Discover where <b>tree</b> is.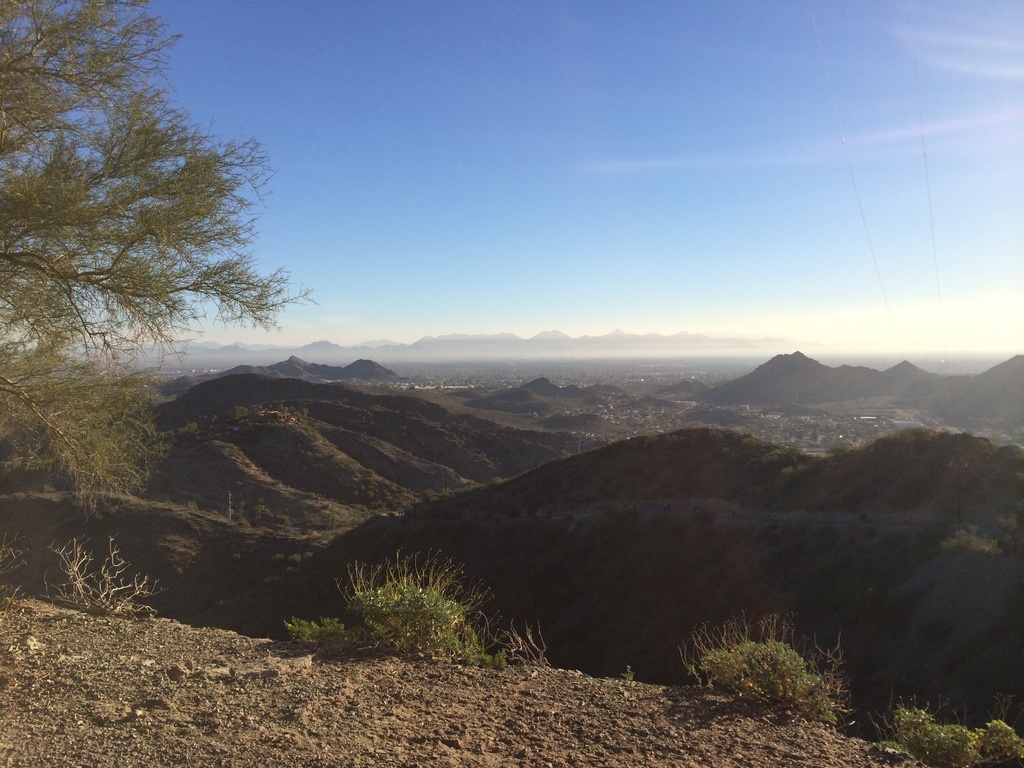
Discovered at left=289, top=552, right=301, bottom=570.
